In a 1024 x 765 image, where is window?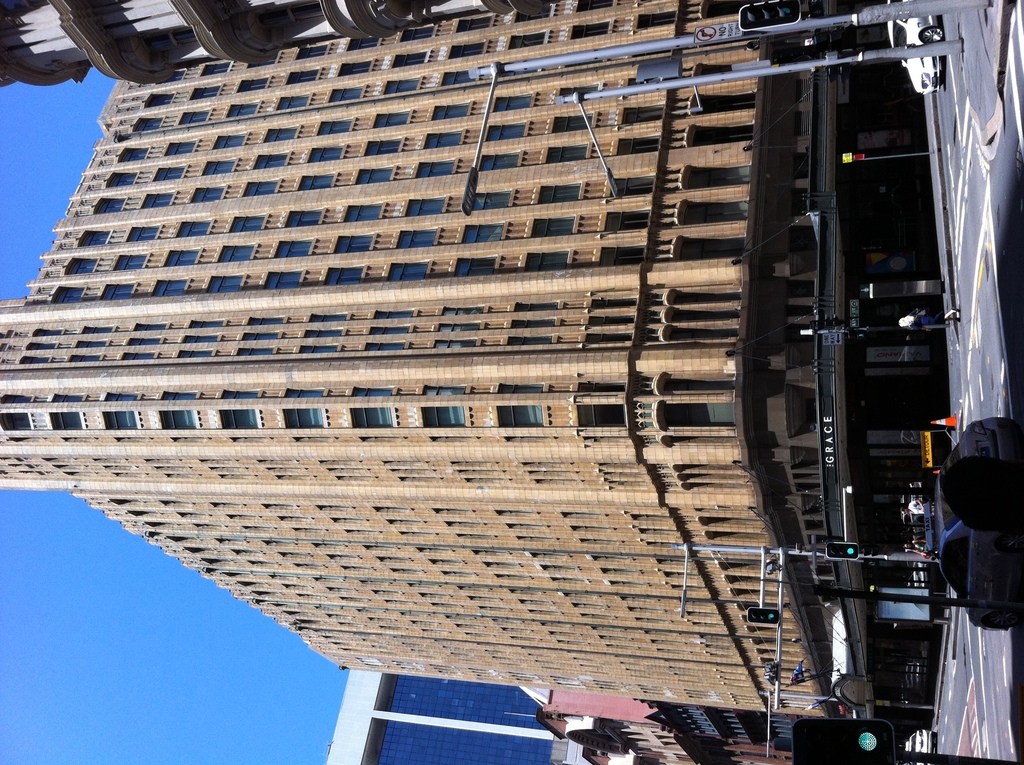
left=316, top=114, right=358, bottom=135.
